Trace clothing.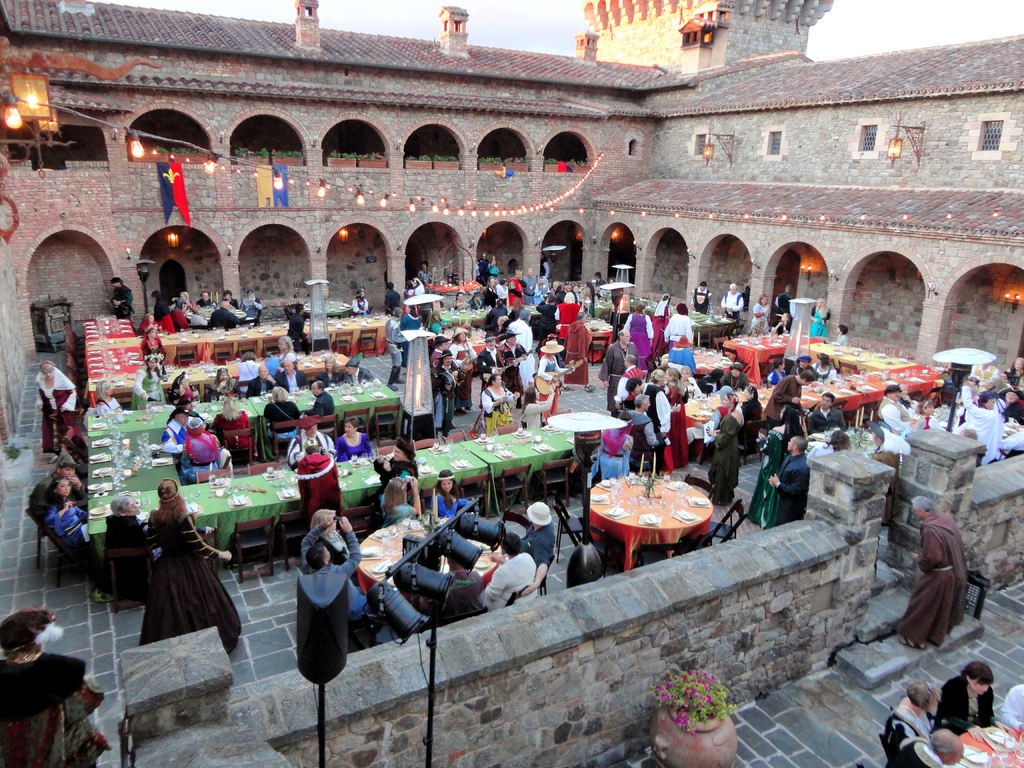
Traced to [697,362,719,390].
